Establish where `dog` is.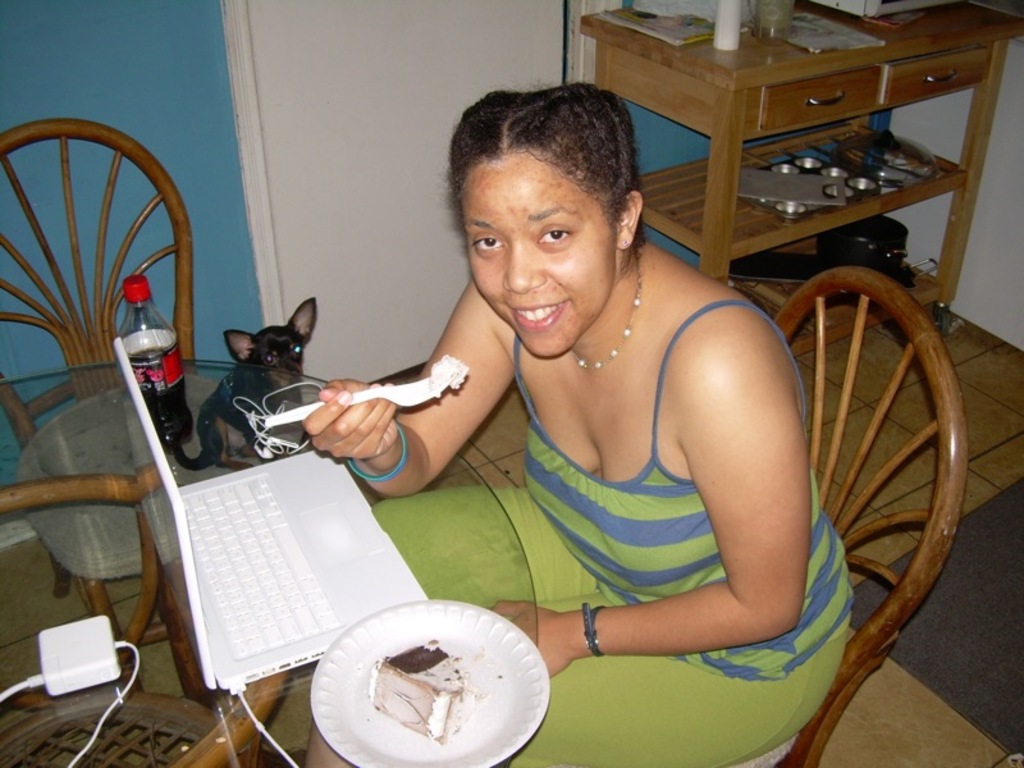
Established at (174, 296, 317, 466).
